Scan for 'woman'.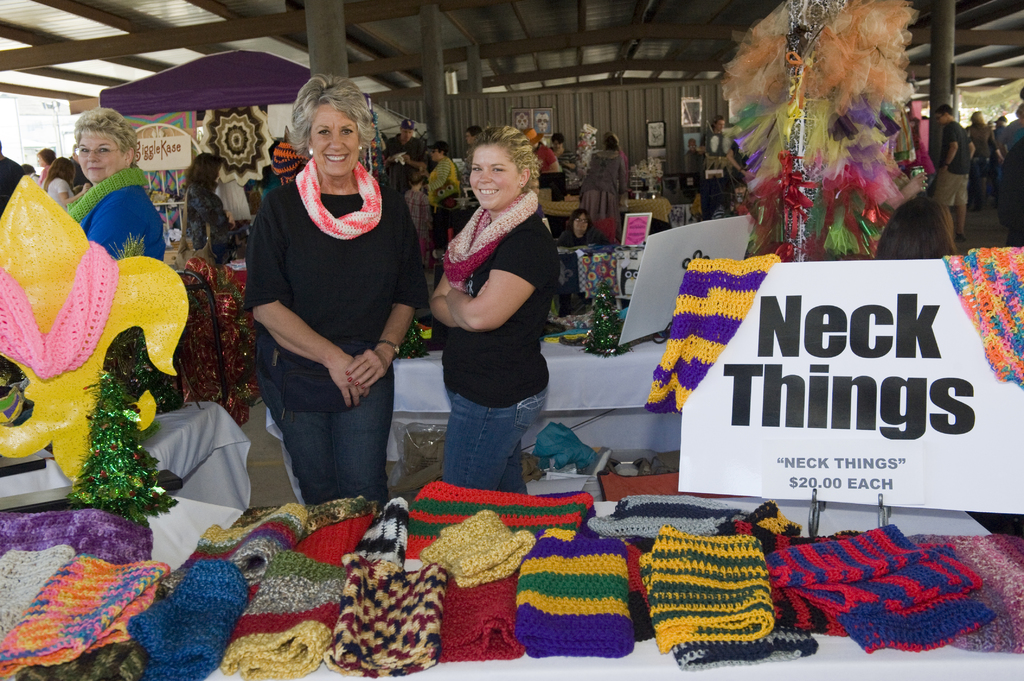
Scan result: [x1=414, y1=114, x2=569, y2=509].
